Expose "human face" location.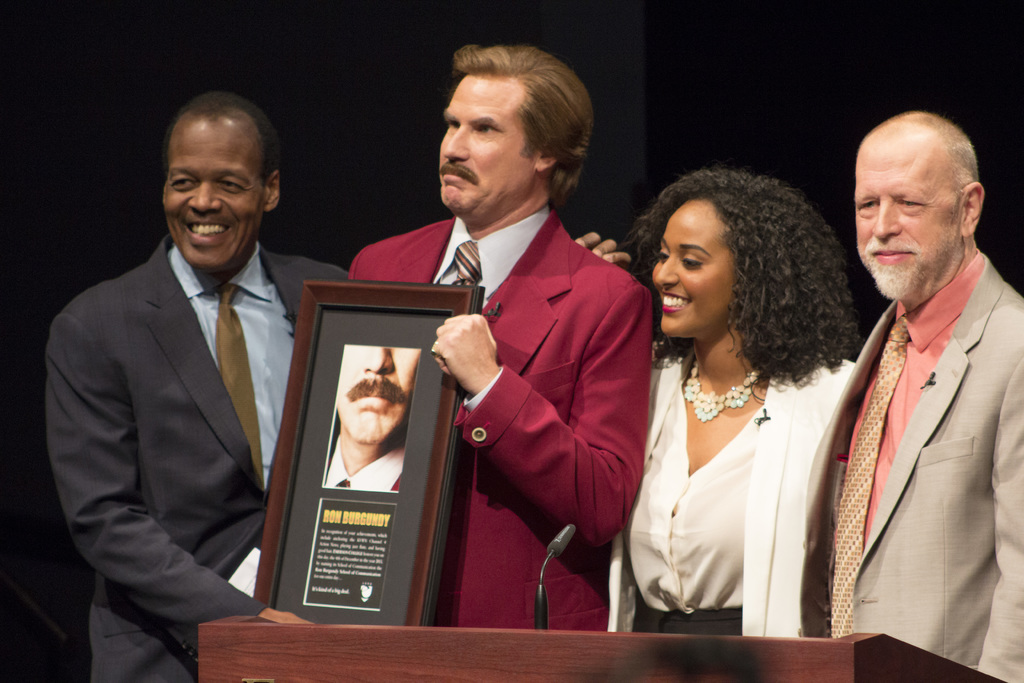
Exposed at {"x1": 435, "y1": 77, "x2": 525, "y2": 215}.
